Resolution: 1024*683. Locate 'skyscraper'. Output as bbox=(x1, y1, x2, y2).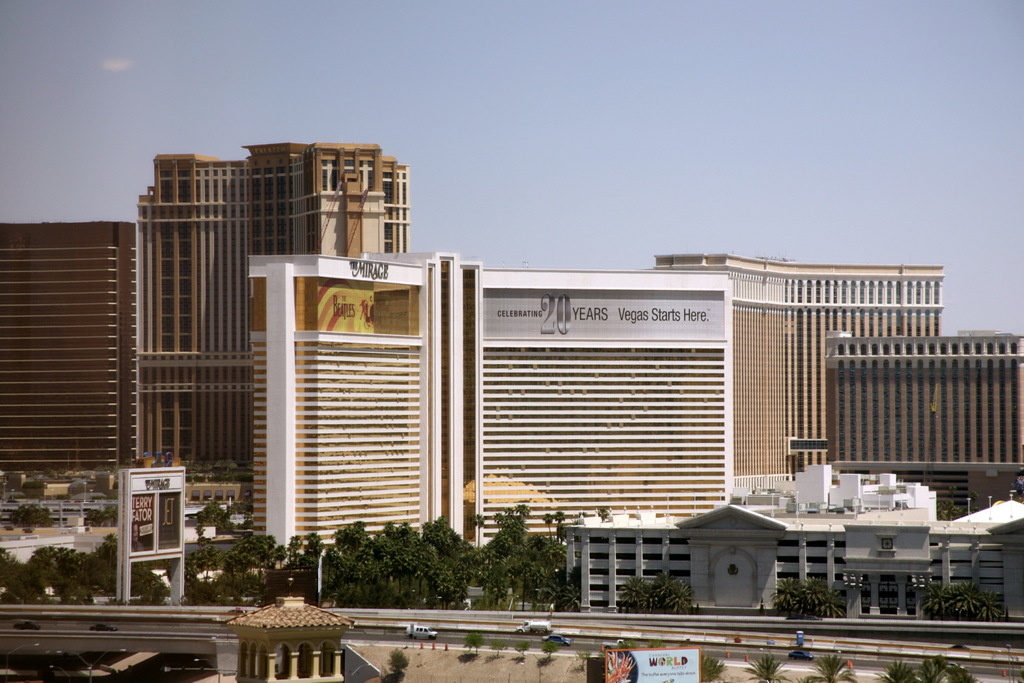
bbox=(0, 220, 144, 479).
